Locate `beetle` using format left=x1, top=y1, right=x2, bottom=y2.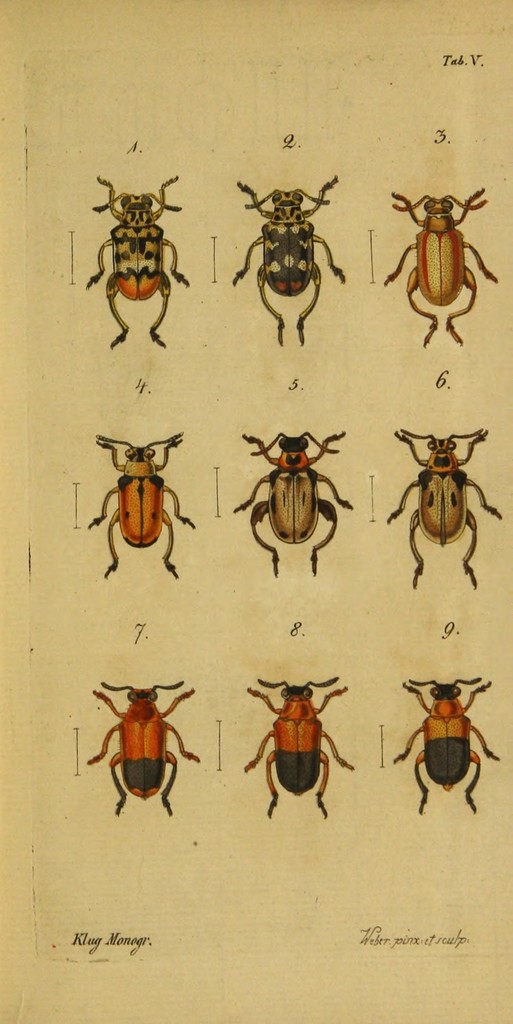
left=233, top=430, right=351, bottom=579.
